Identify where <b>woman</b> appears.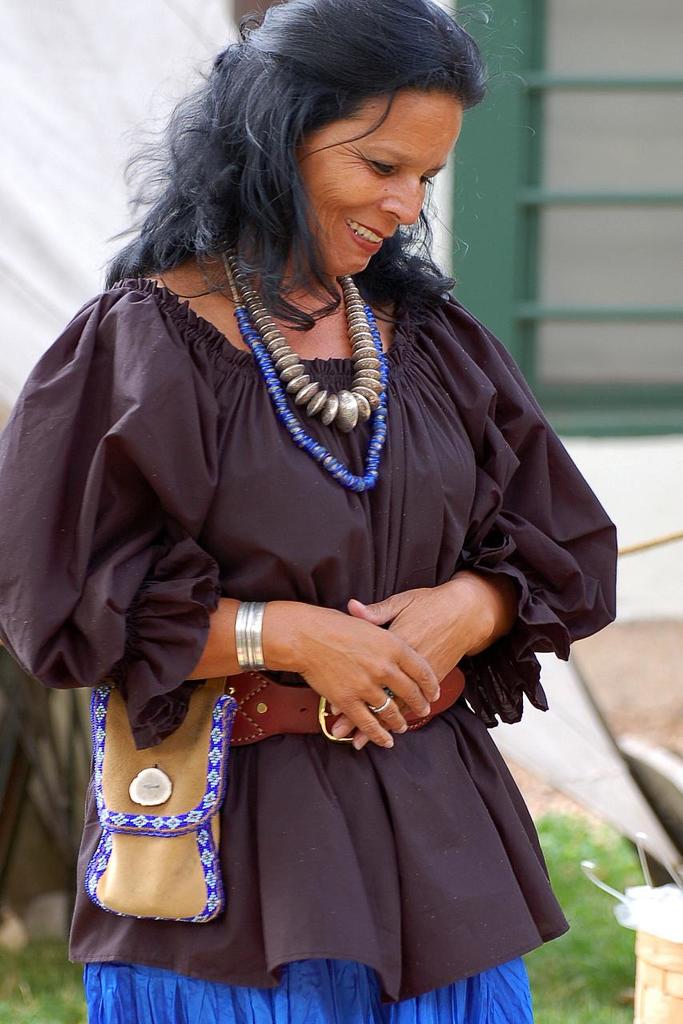
Appears at <box>2,15,650,993</box>.
